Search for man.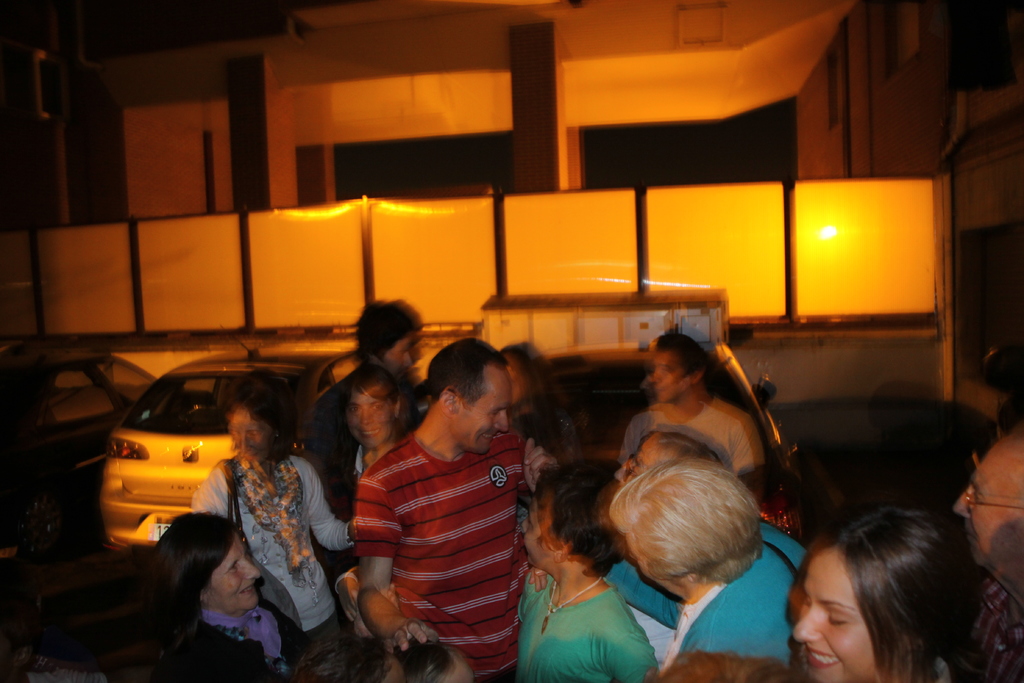
Found at [left=614, top=328, right=764, bottom=518].
